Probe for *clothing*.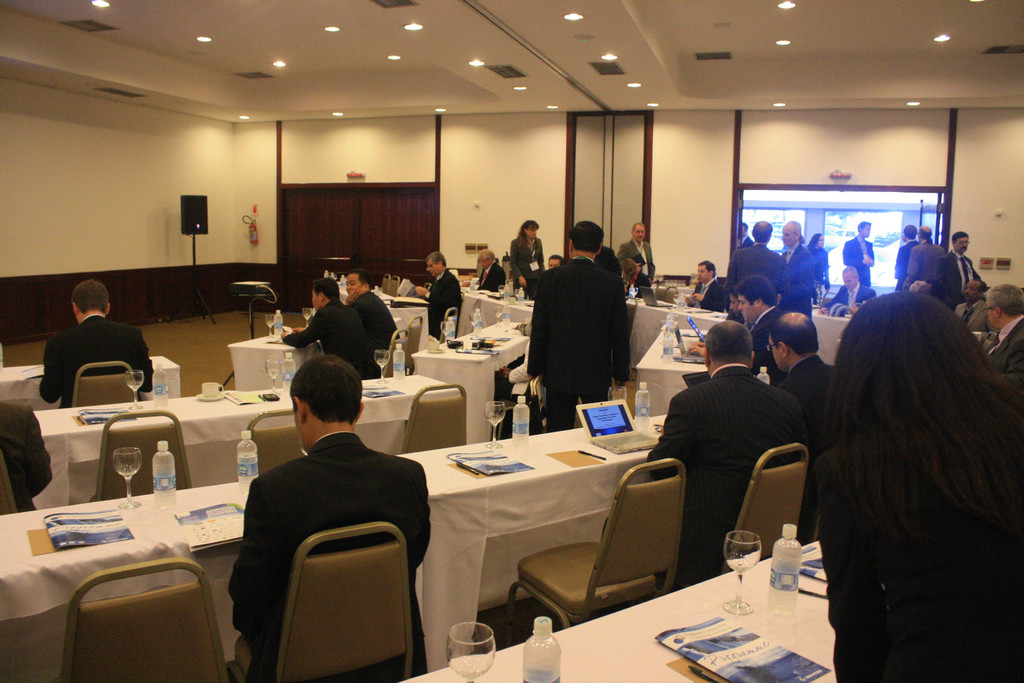
Probe result: {"x1": 774, "y1": 239, "x2": 812, "y2": 306}.
